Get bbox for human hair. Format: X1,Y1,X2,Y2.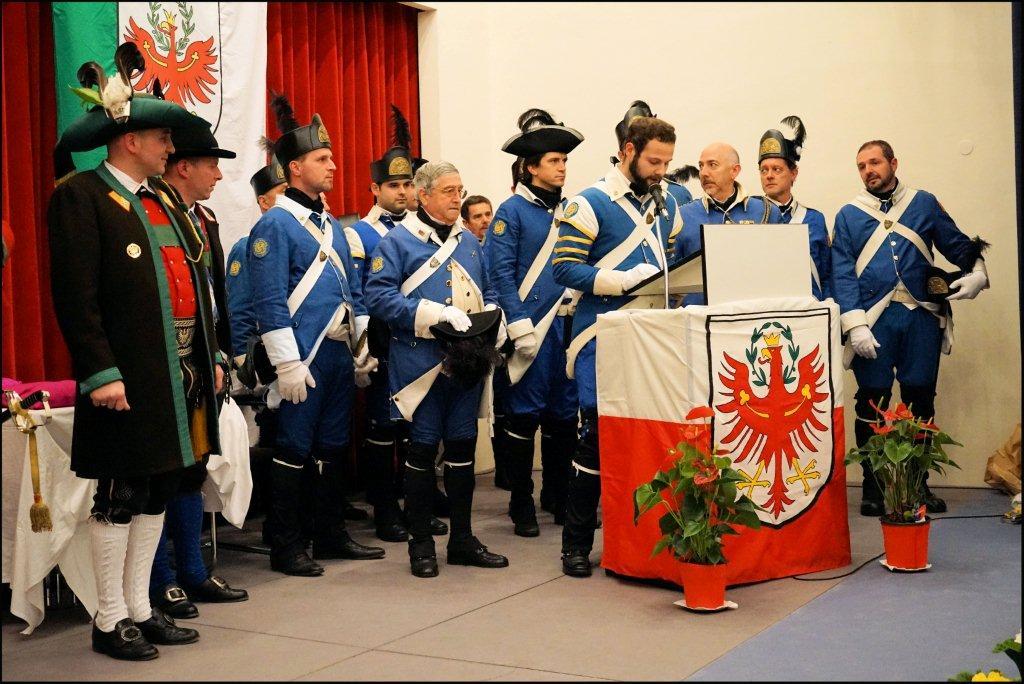
416,159,456,201.
